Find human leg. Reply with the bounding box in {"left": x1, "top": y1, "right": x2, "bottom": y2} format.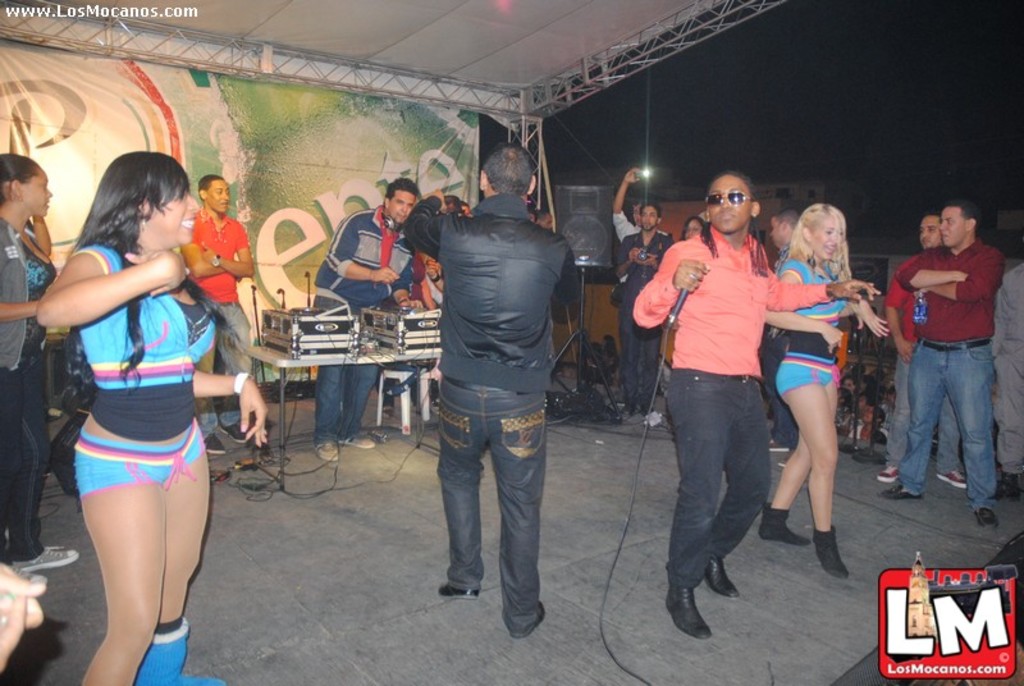
{"left": 492, "top": 381, "right": 541, "bottom": 645}.
